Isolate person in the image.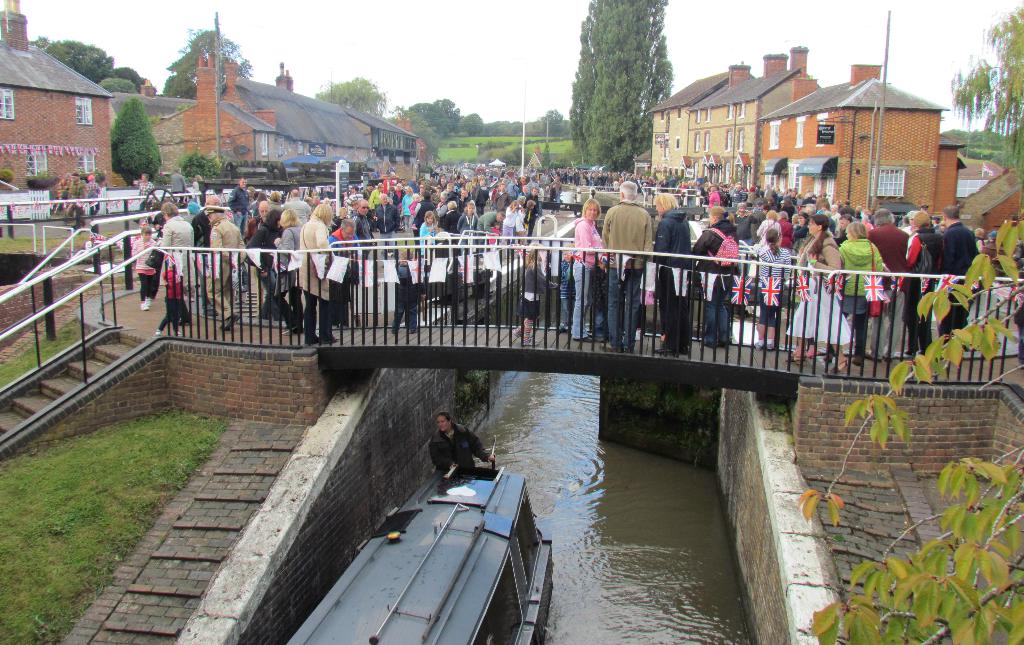
Isolated region: detection(428, 411, 495, 470).
